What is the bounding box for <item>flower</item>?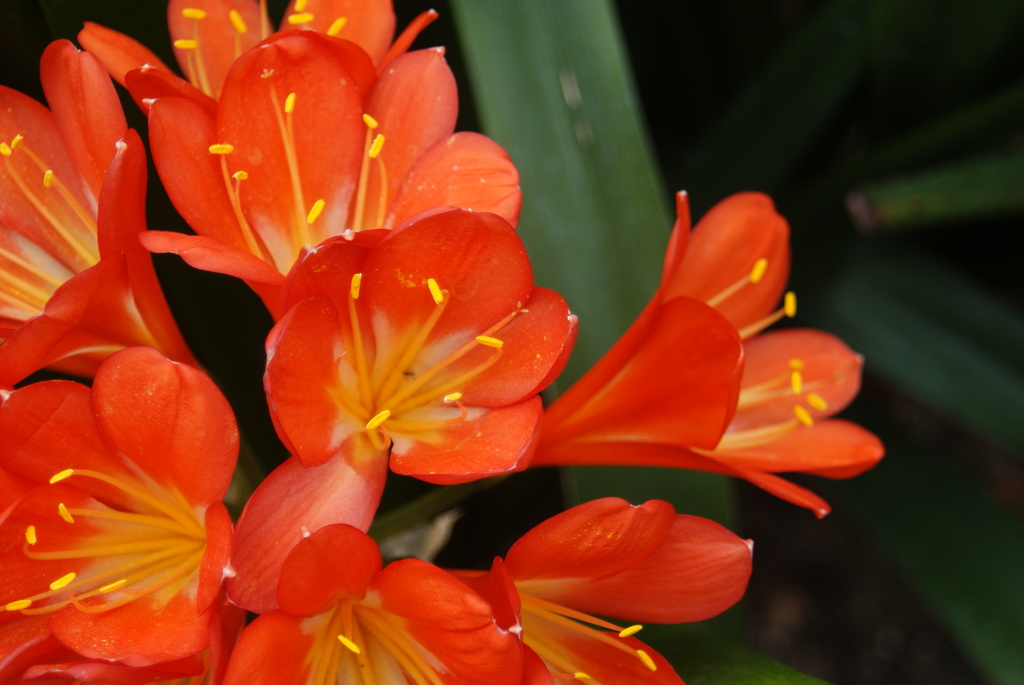
136:37:518:322.
